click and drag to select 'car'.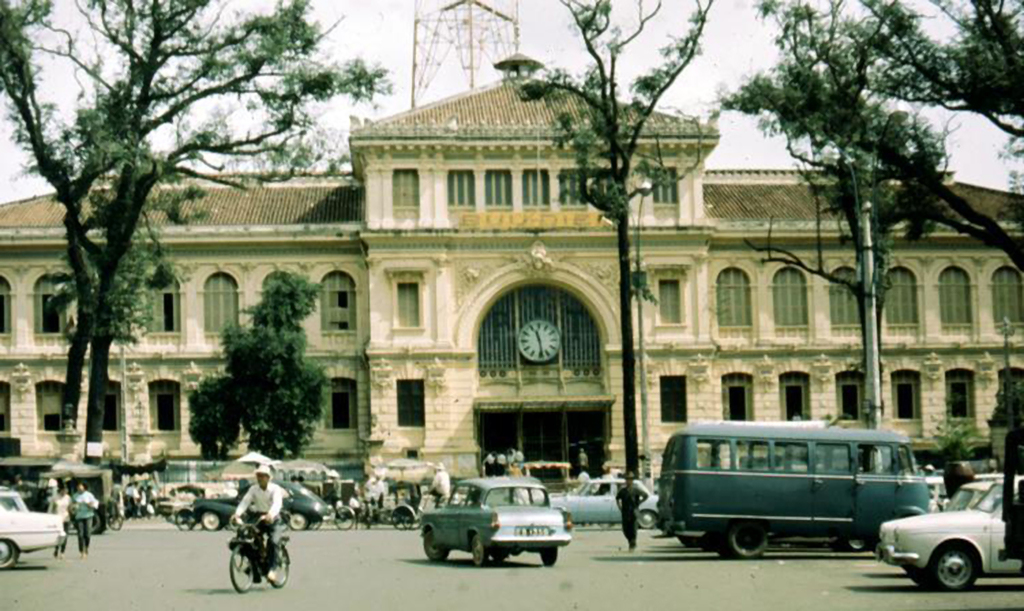
Selection: <bbox>417, 473, 572, 567</bbox>.
